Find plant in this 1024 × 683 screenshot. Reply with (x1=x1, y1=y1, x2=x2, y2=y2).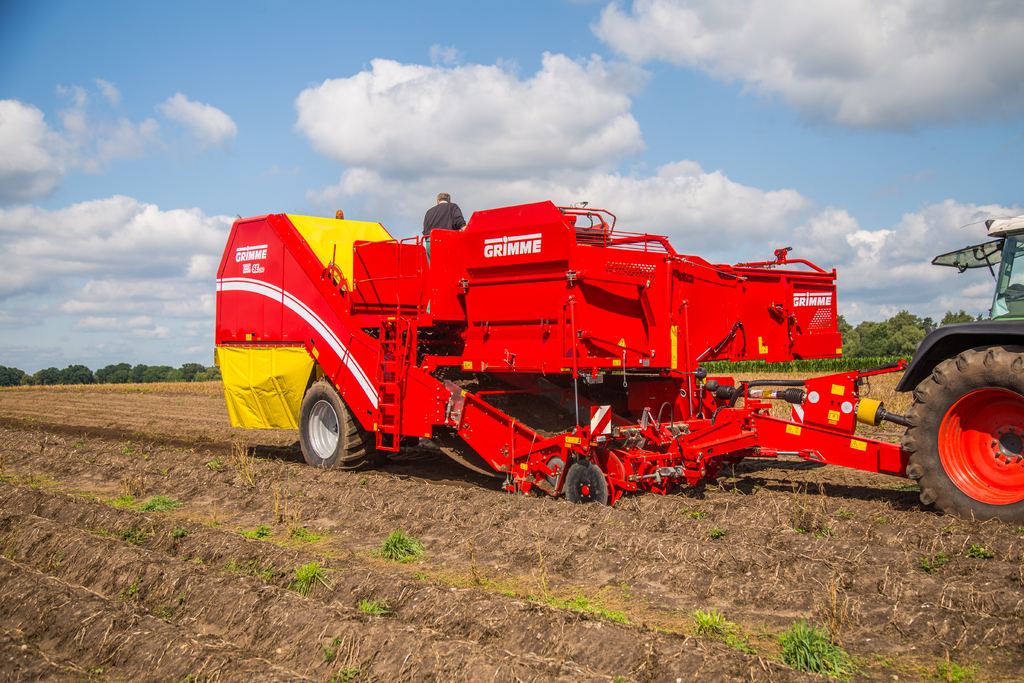
(x1=273, y1=456, x2=302, y2=478).
